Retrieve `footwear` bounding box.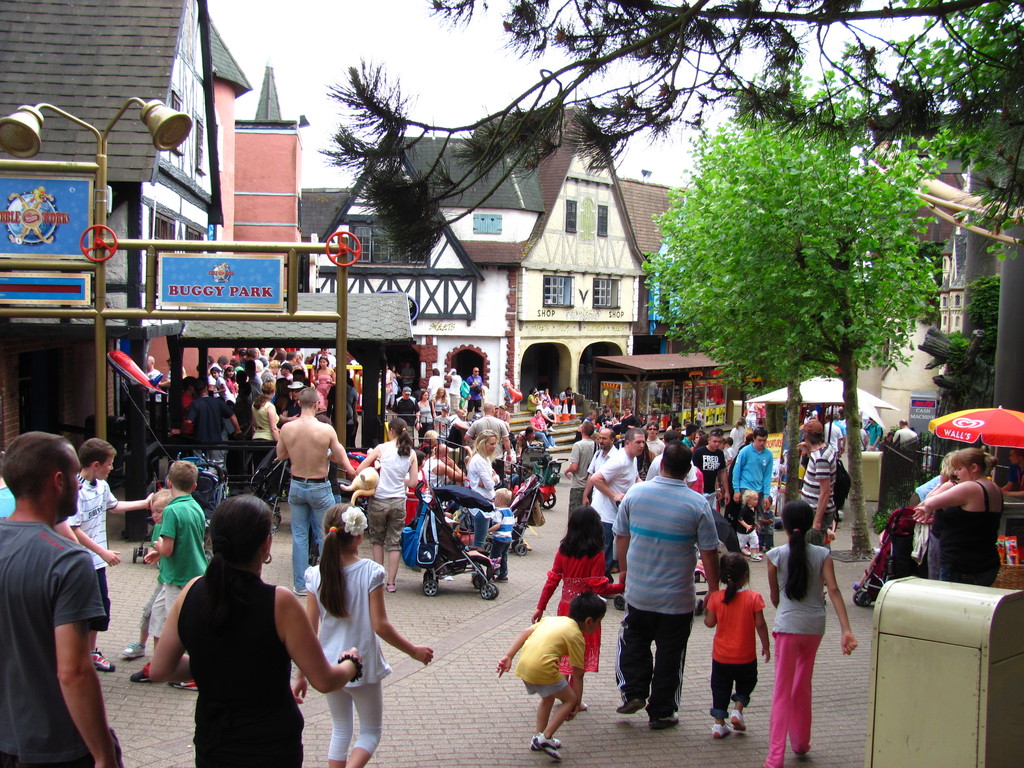
Bounding box: (x1=131, y1=662, x2=154, y2=682).
